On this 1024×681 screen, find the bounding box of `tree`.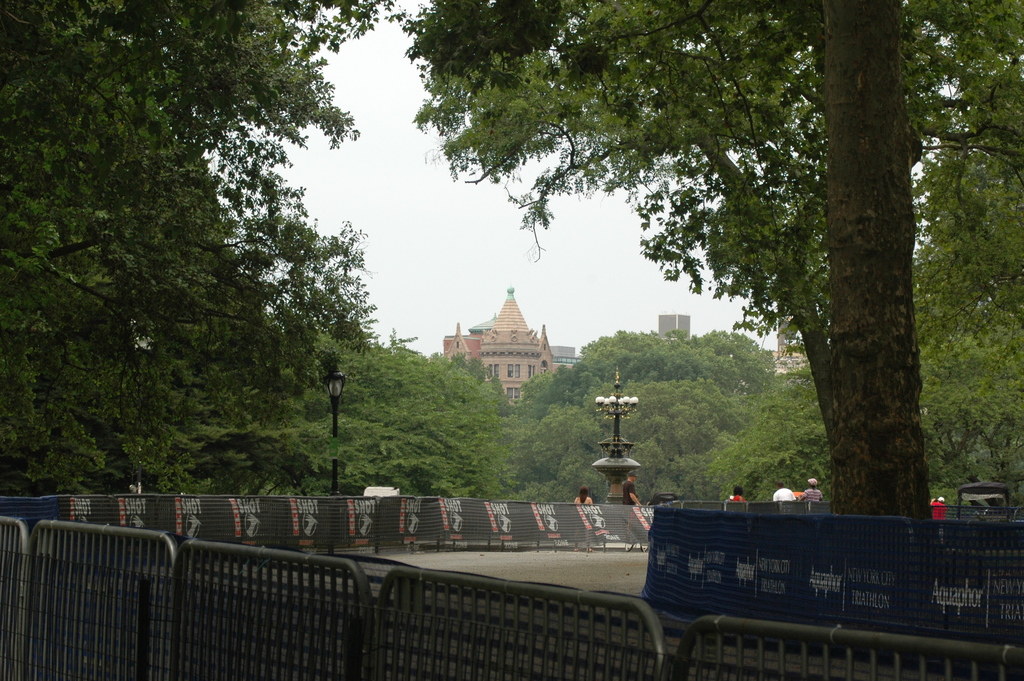
Bounding box: pyautogui.locateOnScreen(0, 0, 508, 490).
